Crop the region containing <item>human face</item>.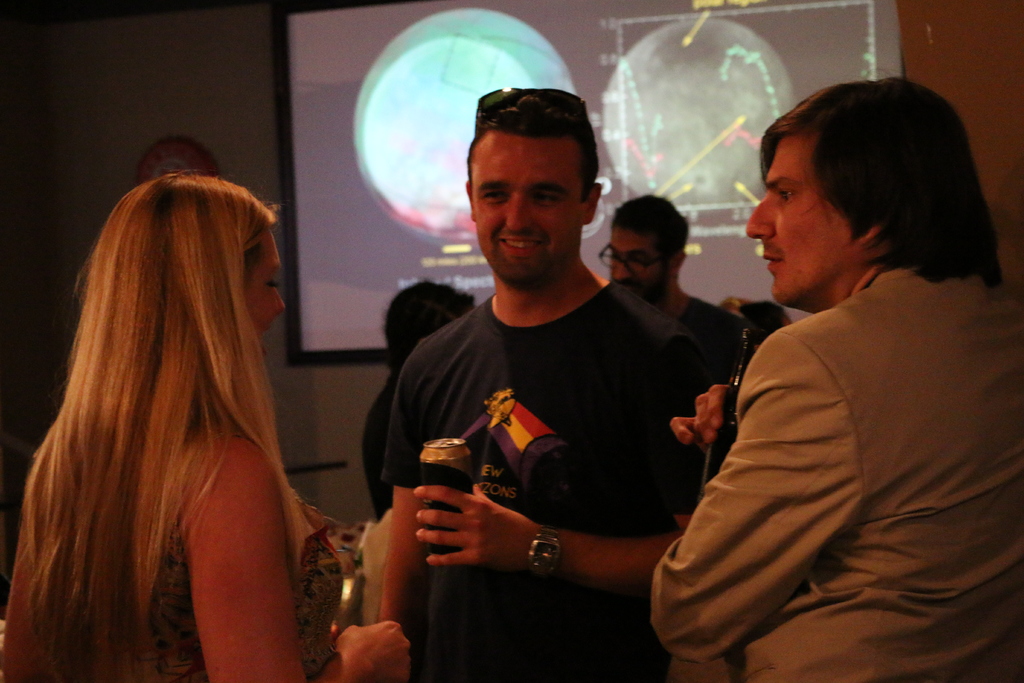
Crop region: Rect(749, 133, 847, 295).
